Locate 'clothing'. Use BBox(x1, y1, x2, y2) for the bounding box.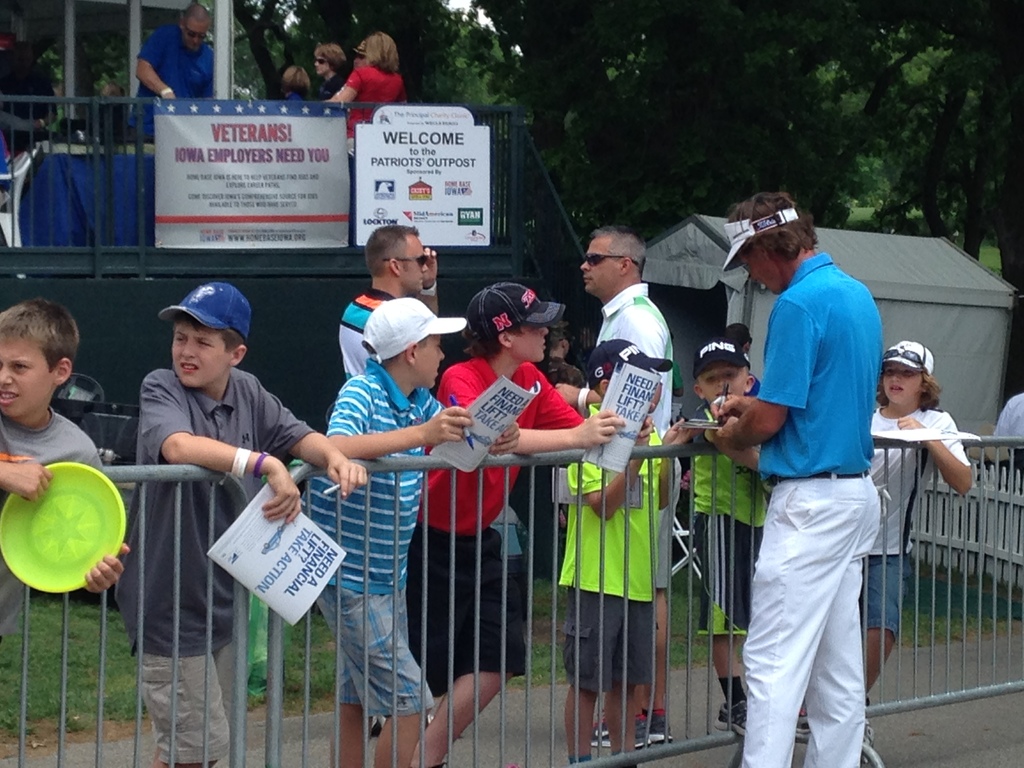
BBox(575, 428, 676, 593).
